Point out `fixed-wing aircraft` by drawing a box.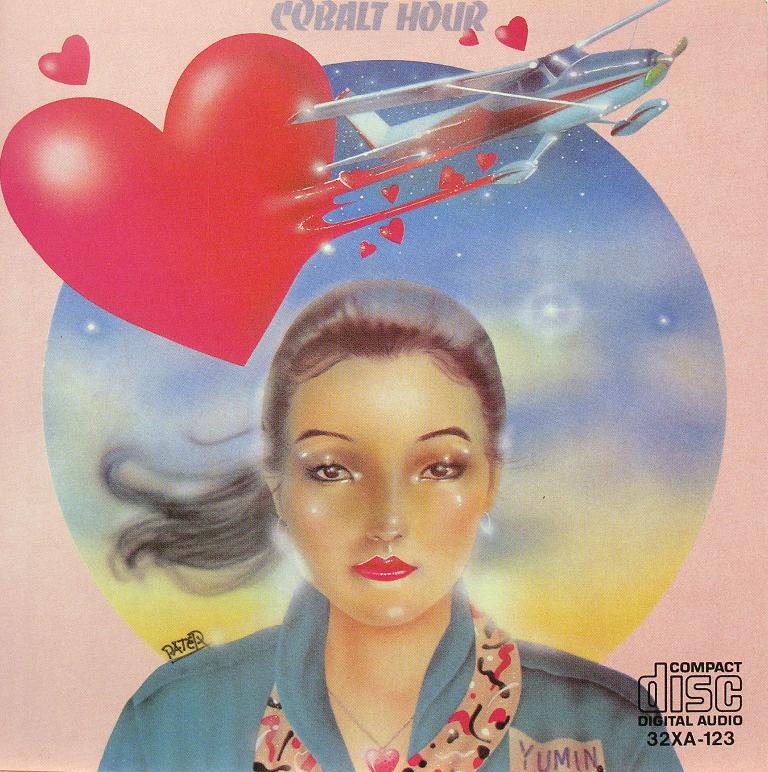
select_region(281, 0, 695, 183).
